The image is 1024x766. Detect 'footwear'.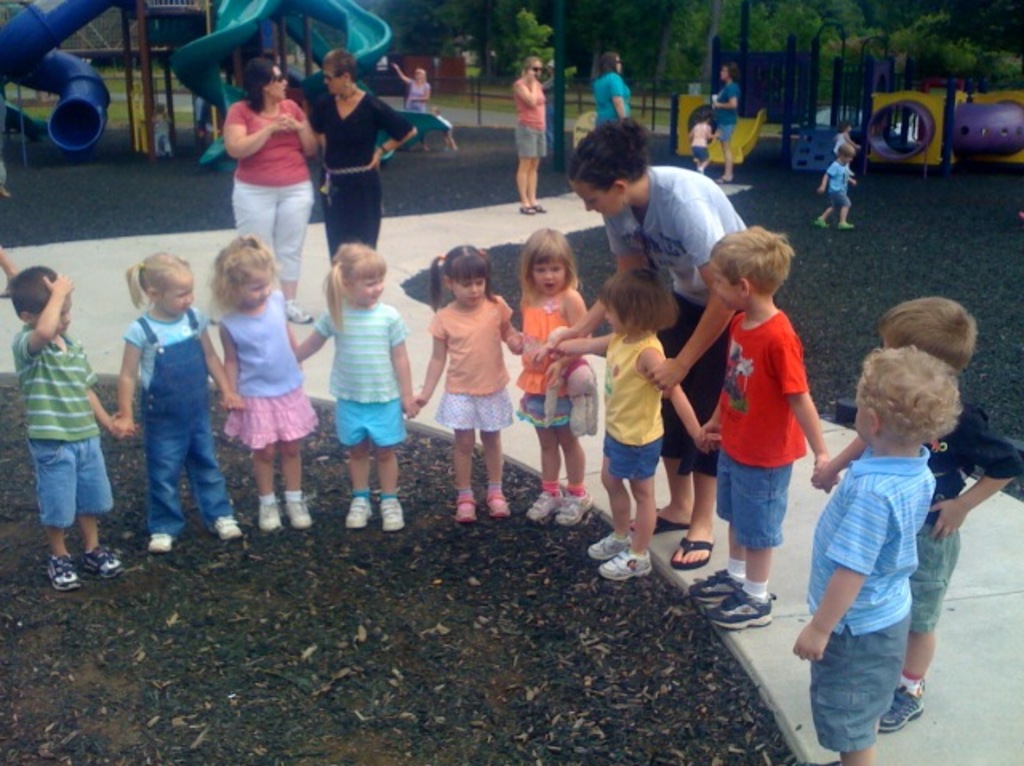
Detection: rect(550, 486, 594, 523).
